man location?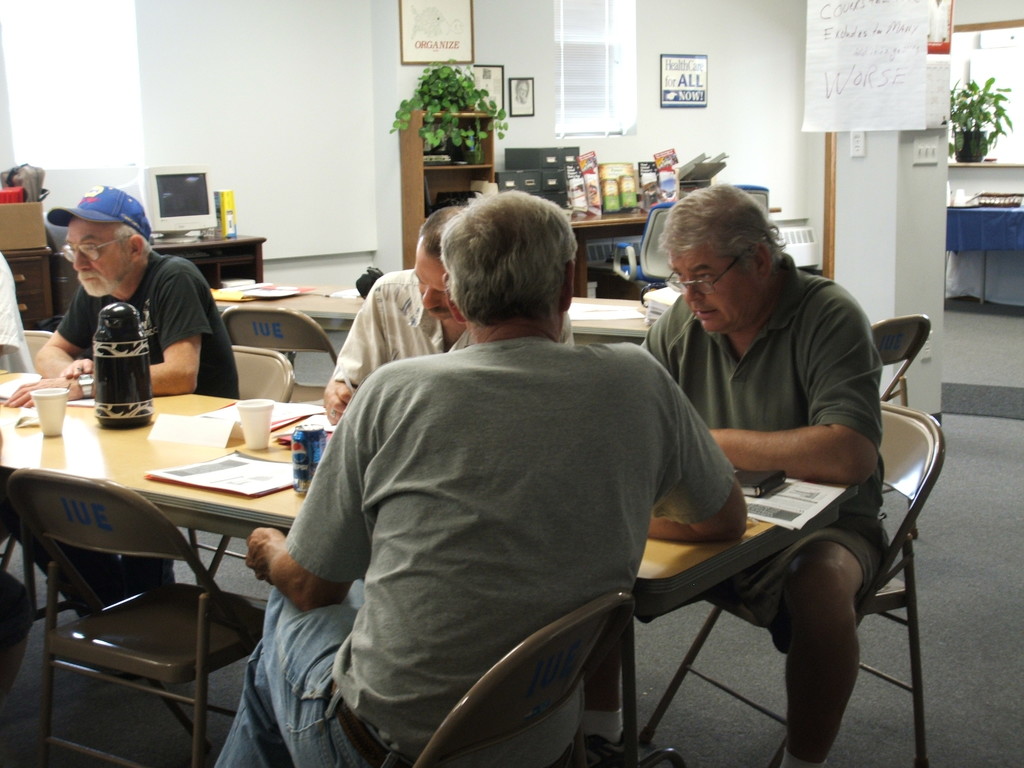
box(640, 186, 902, 767)
